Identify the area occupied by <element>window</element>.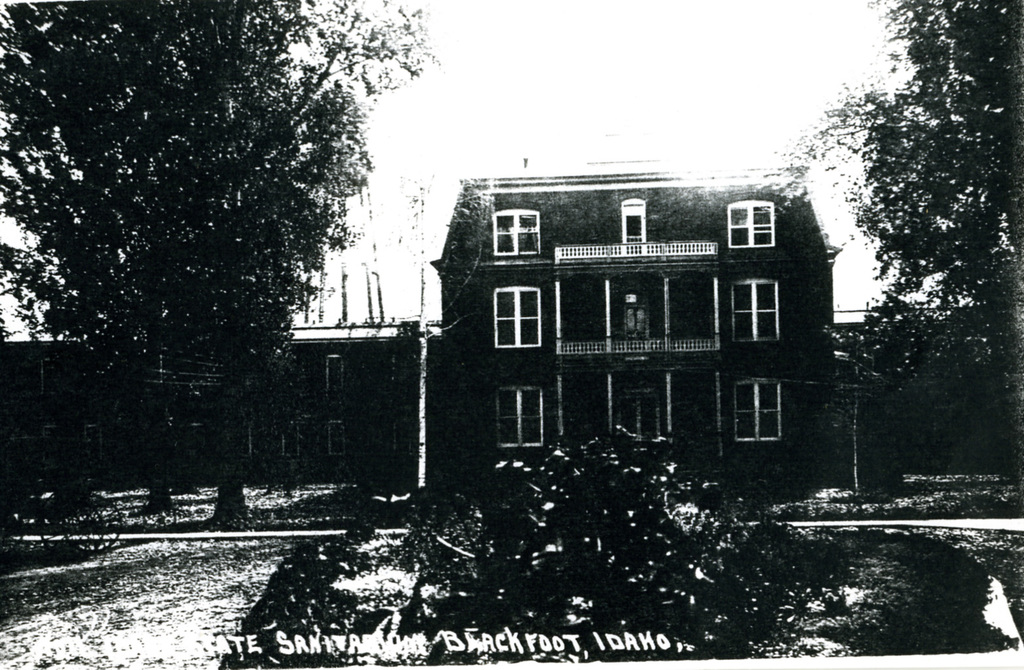
Area: [496,283,541,351].
